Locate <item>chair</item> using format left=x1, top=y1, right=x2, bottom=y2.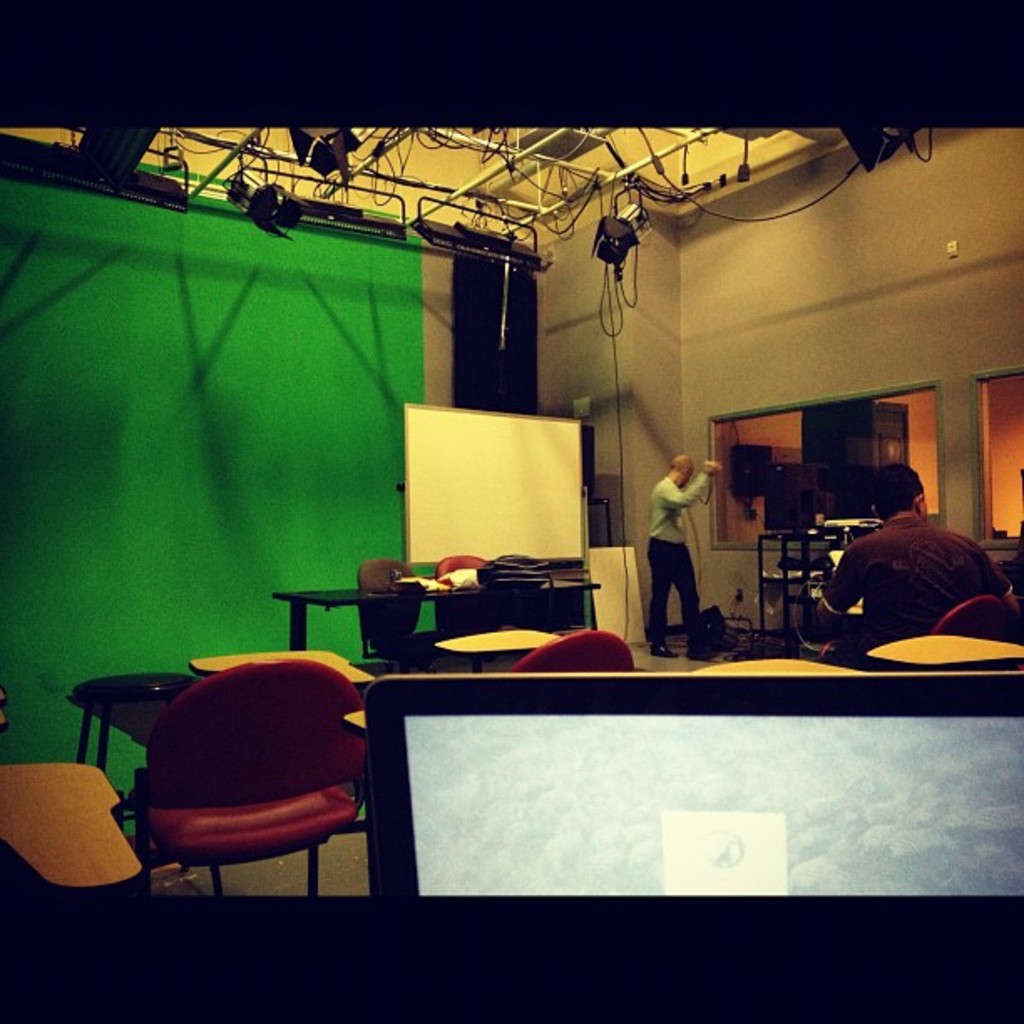
left=355, top=556, right=455, bottom=674.
